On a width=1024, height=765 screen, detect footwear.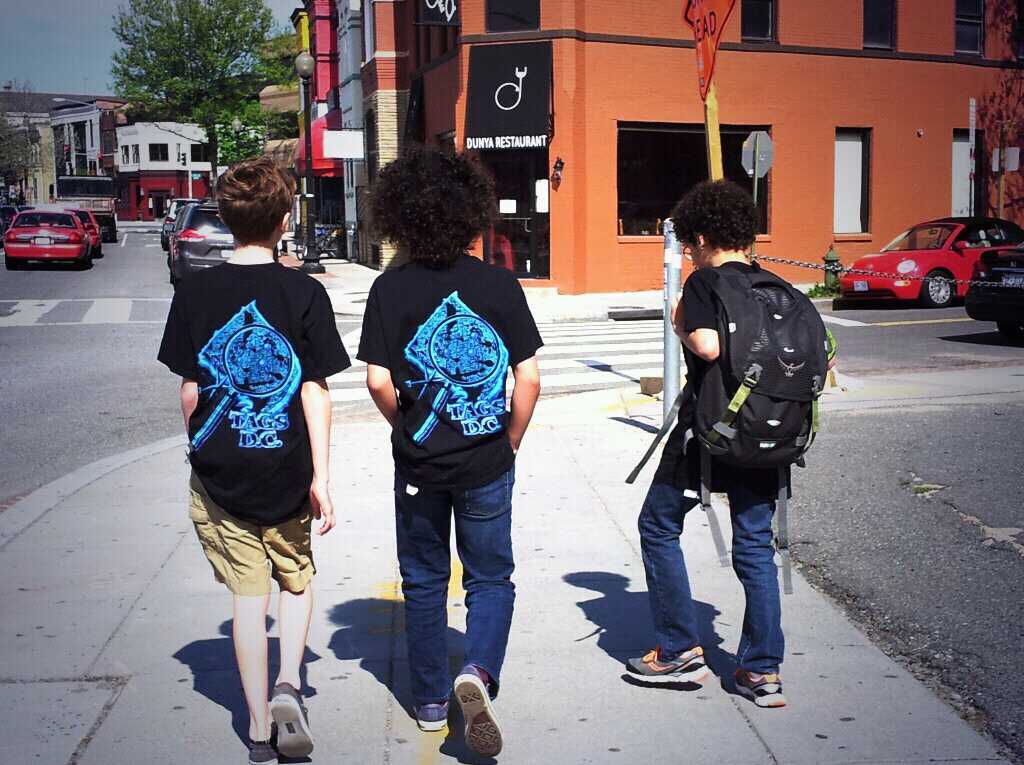
locate(409, 703, 450, 729).
